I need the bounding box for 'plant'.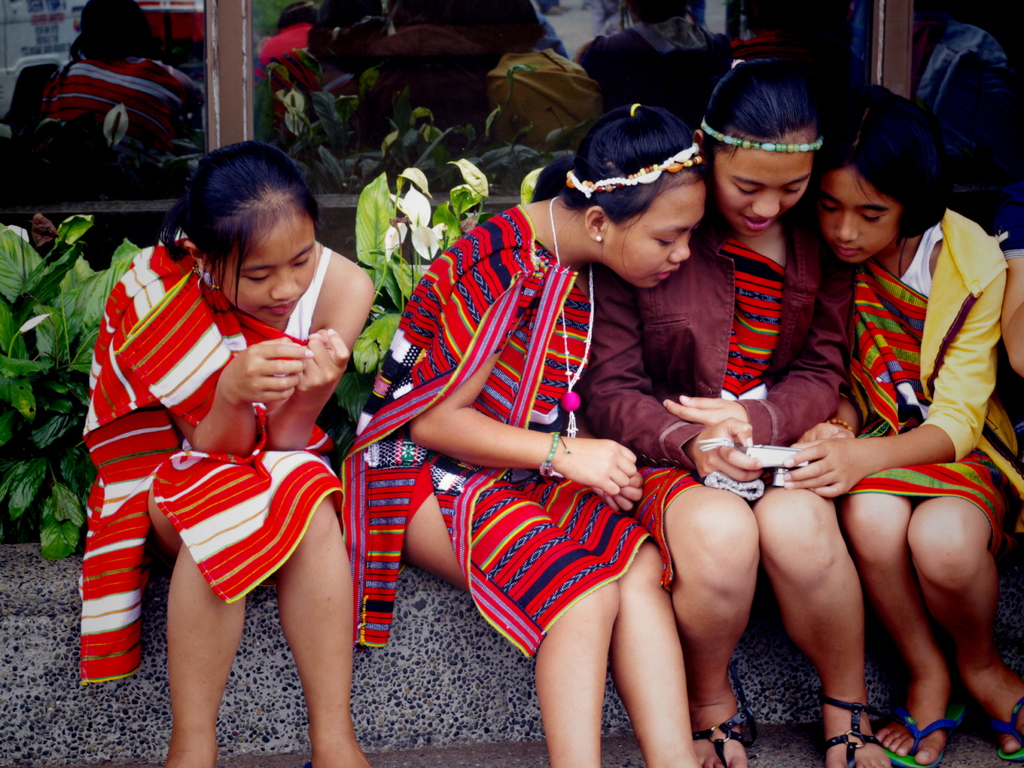
Here it is: left=0, top=214, right=141, bottom=564.
